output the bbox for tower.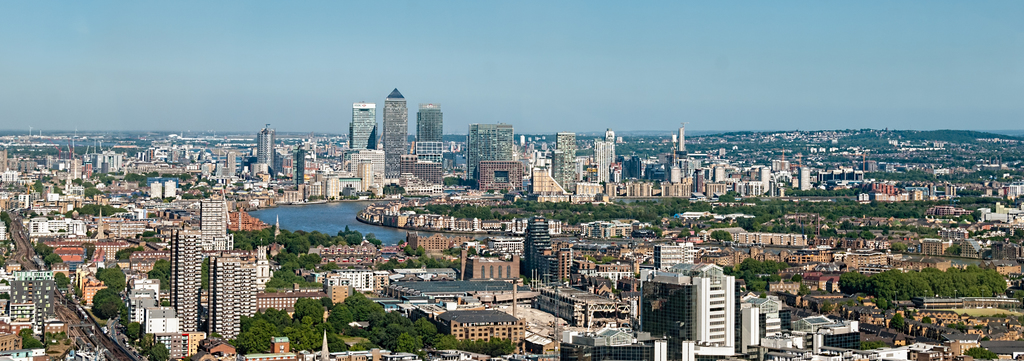
rect(676, 125, 684, 152).
